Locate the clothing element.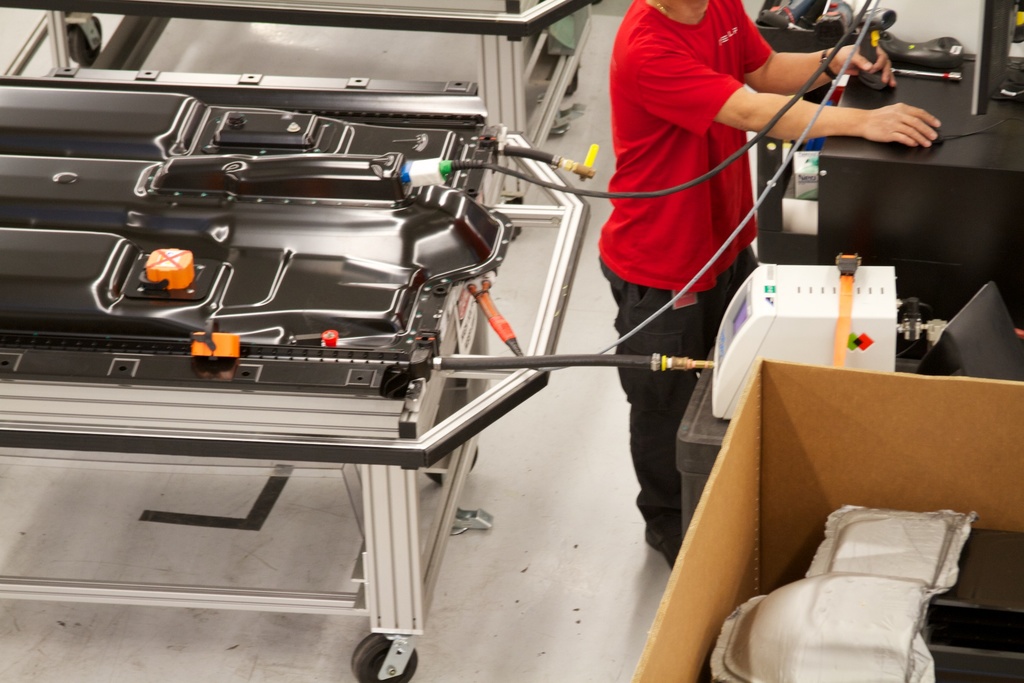
Element bbox: bbox=(594, 5, 791, 466).
